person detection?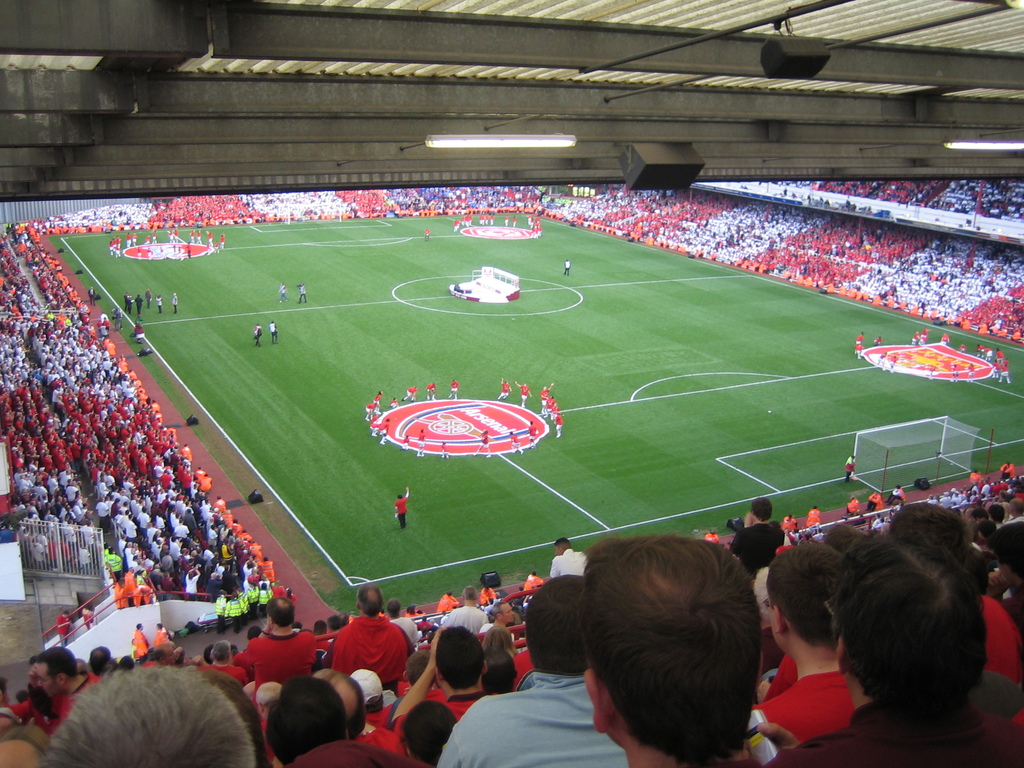
<box>131,321,147,342</box>
